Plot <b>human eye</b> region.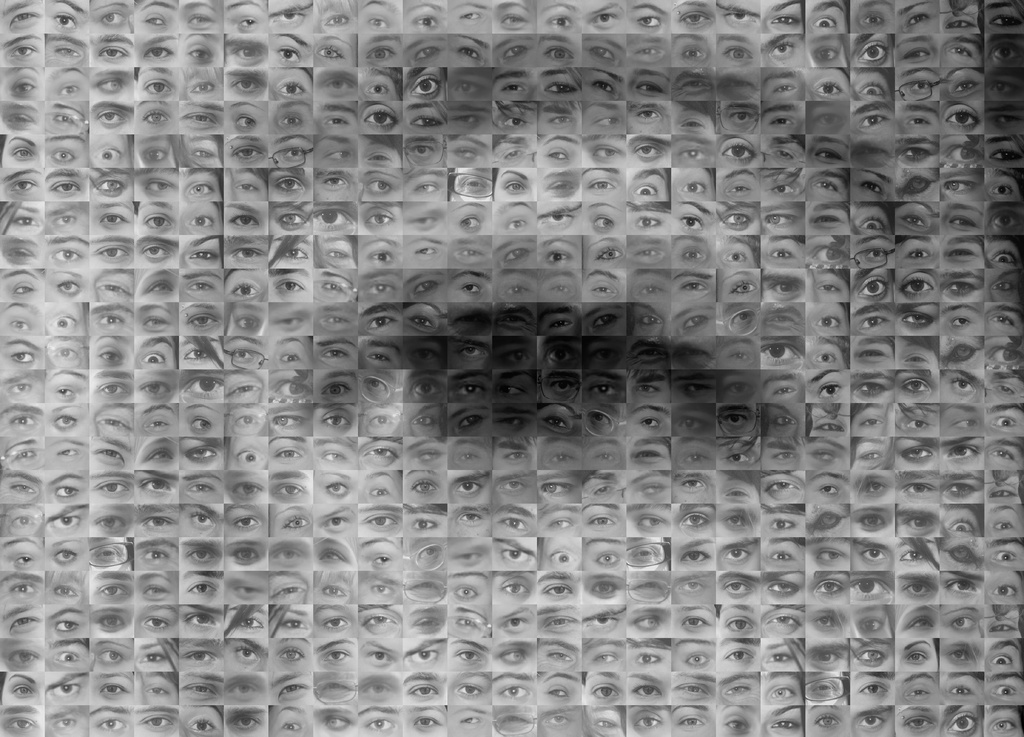
Plotted at (x1=902, y1=482, x2=934, y2=498).
